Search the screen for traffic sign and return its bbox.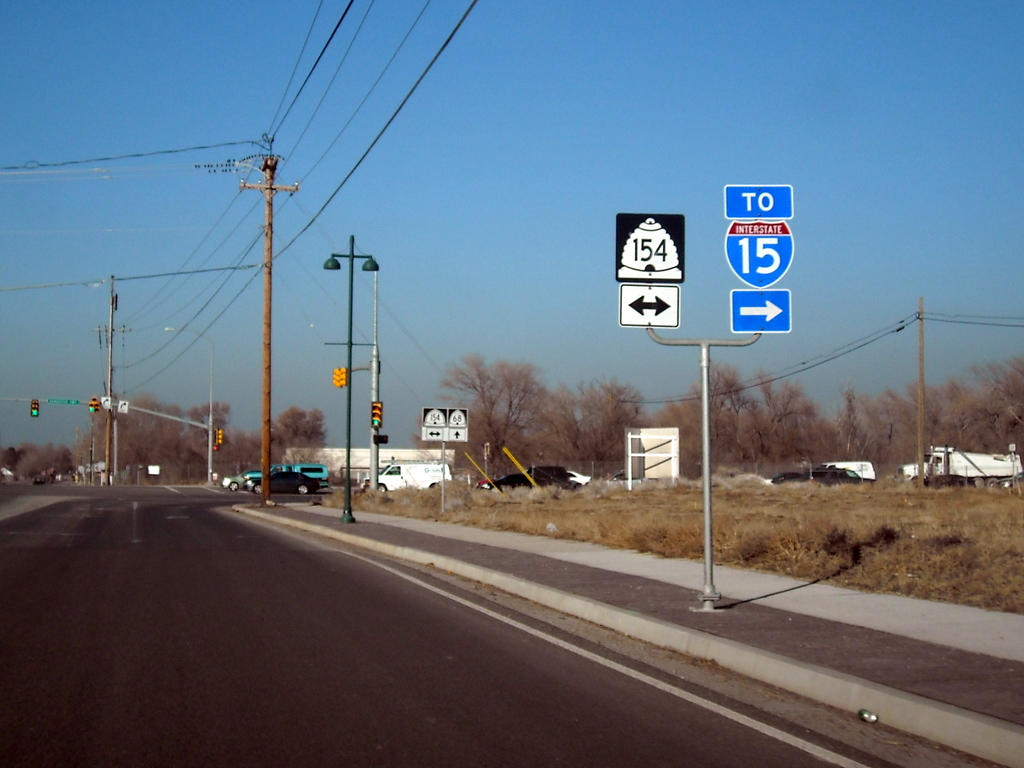
Found: 367:399:382:428.
